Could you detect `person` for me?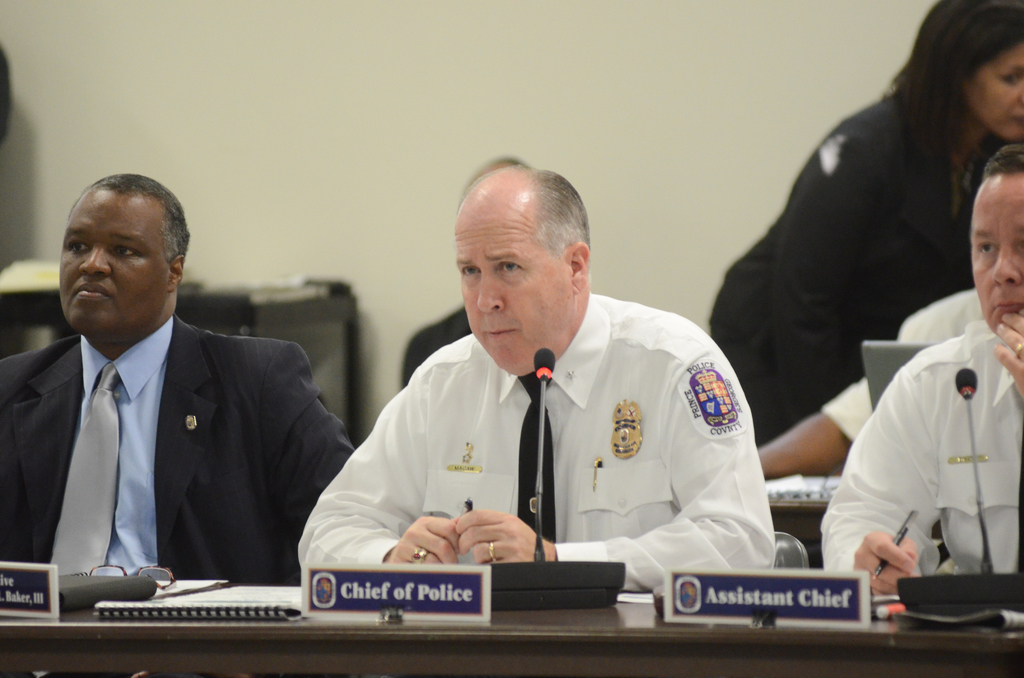
Detection result: select_region(0, 173, 356, 590).
